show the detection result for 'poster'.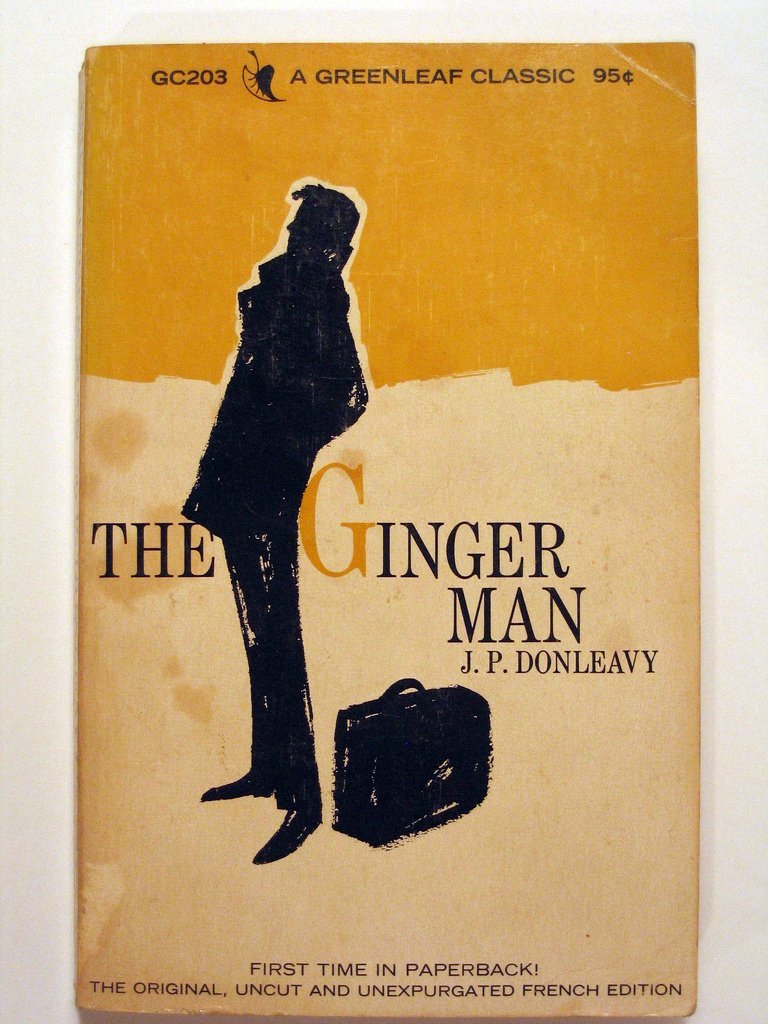
71,43,699,1023.
